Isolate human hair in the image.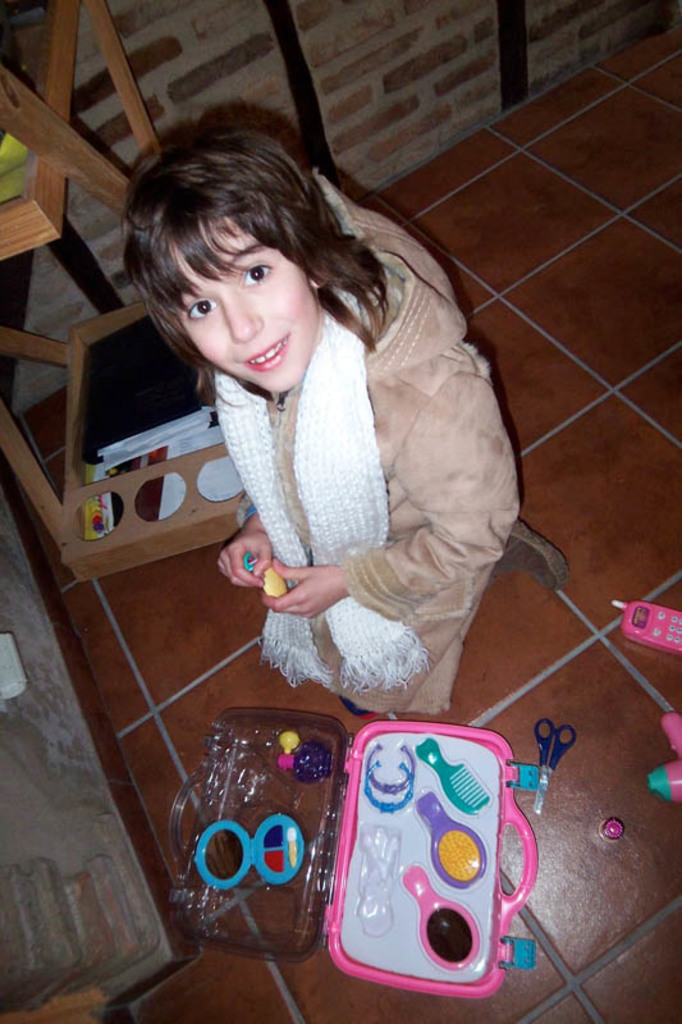
Isolated region: {"left": 119, "top": 109, "right": 404, "bottom": 412}.
